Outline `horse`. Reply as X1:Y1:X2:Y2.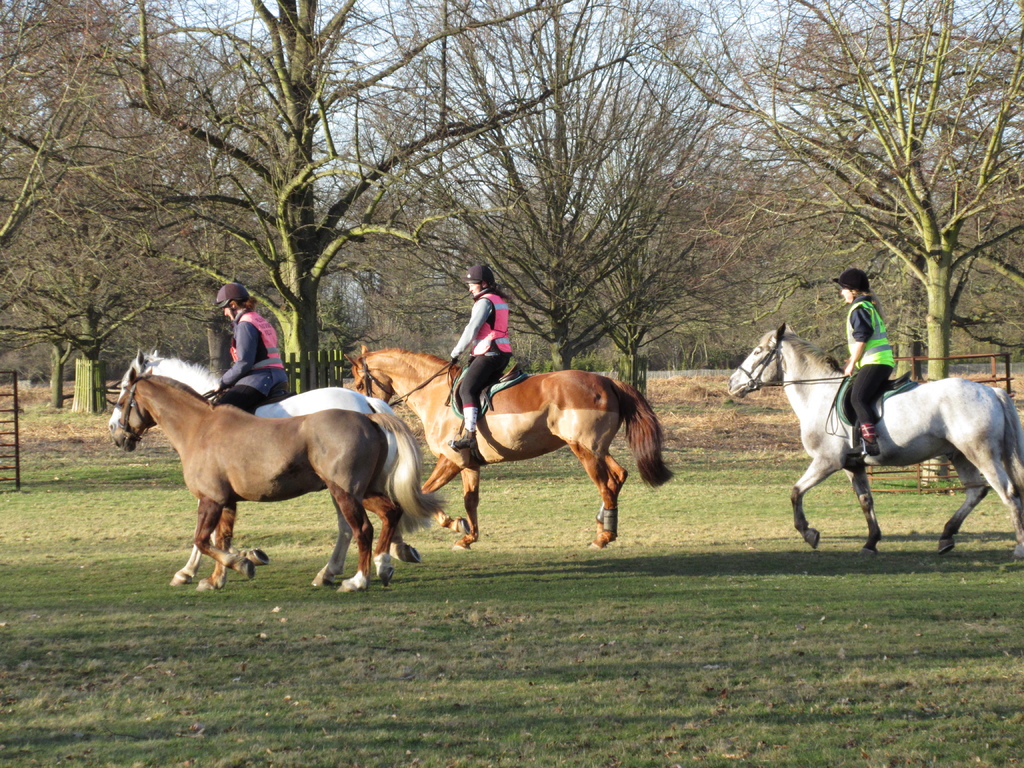
721:328:1023:557.
